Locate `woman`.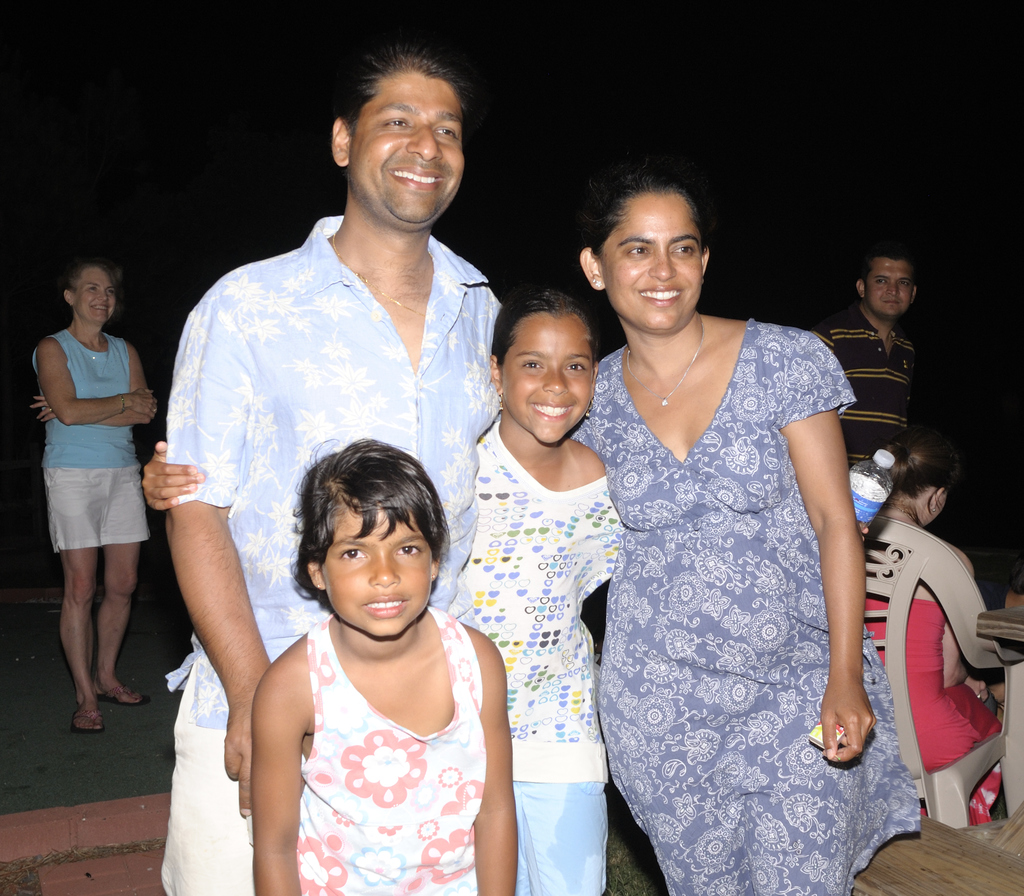
Bounding box: box(856, 443, 1002, 828).
